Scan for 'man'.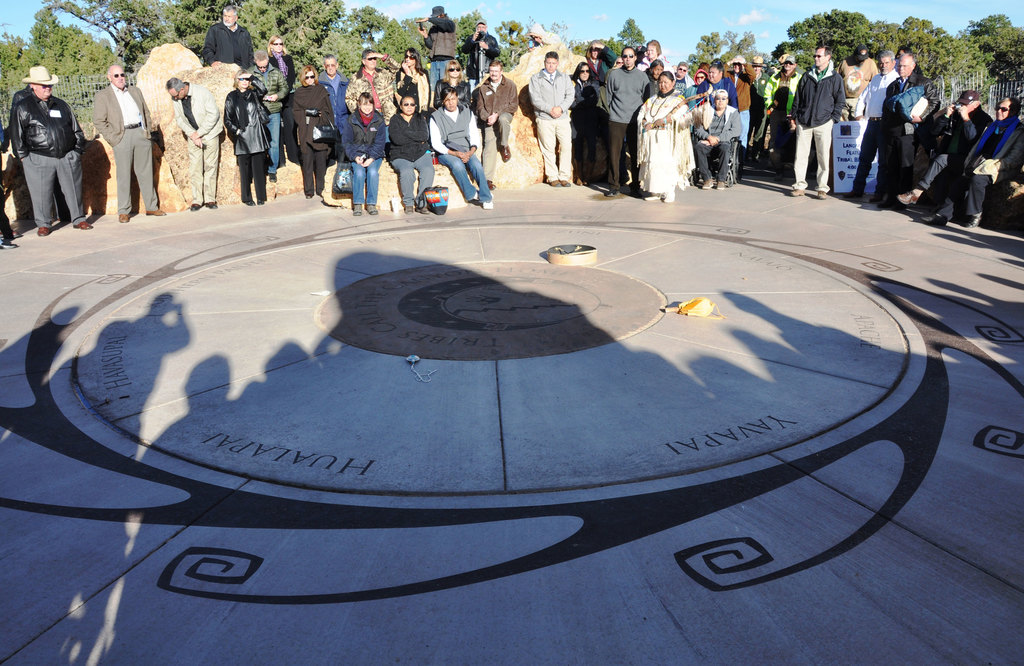
Scan result: (x1=481, y1=62, x2=516, y2=158).
